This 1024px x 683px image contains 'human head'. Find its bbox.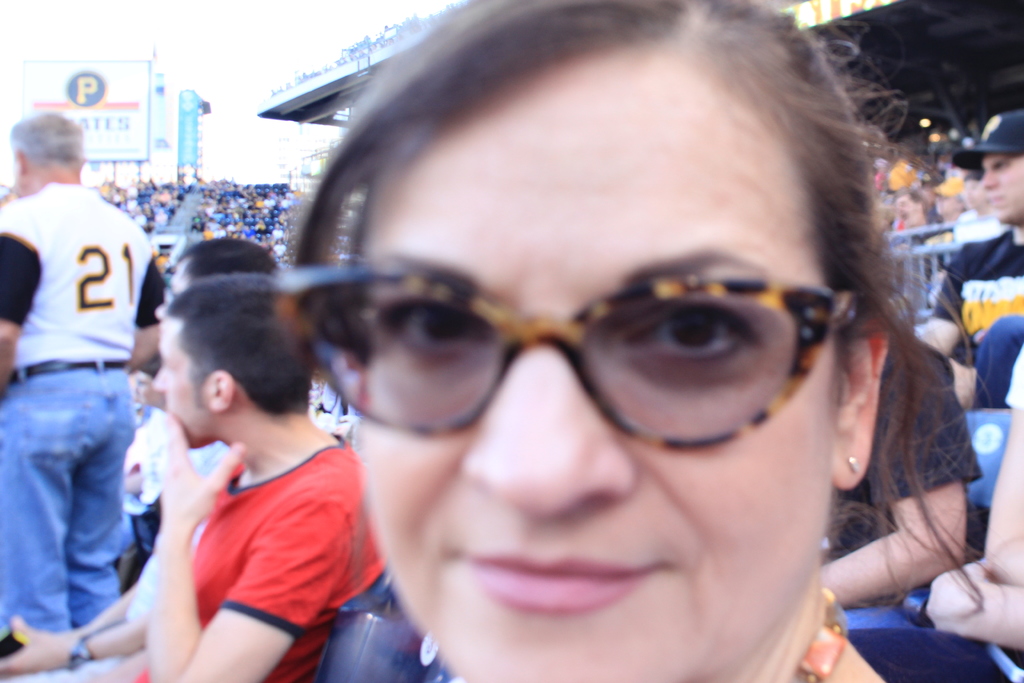
BBox(981, 104, 1023, 222).
